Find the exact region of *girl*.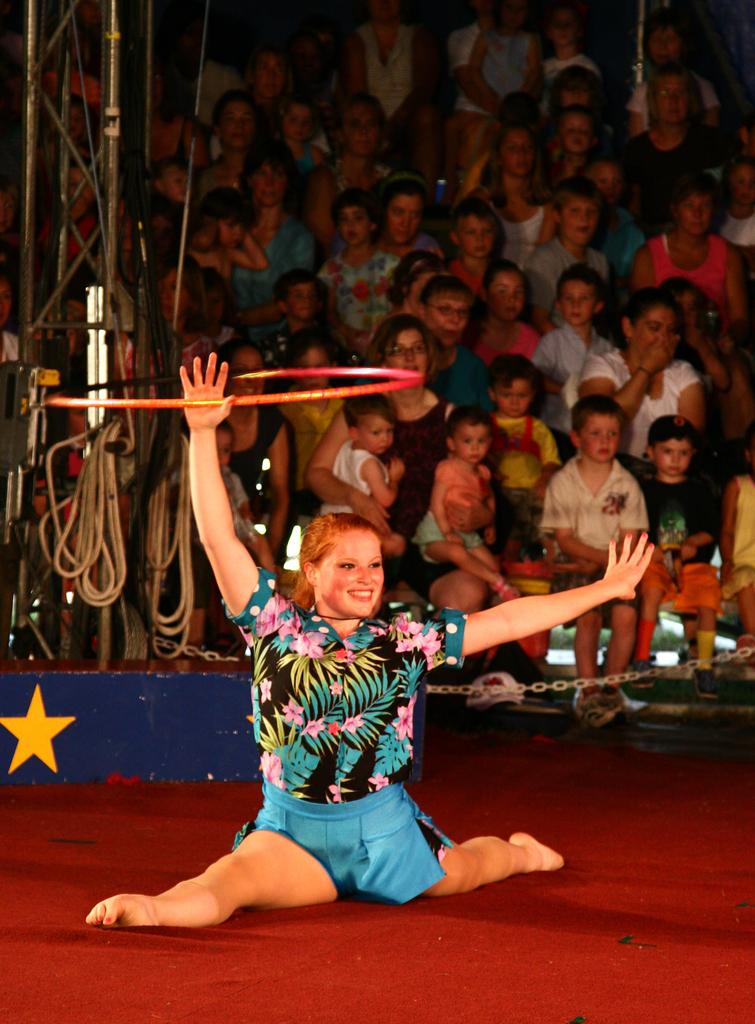
Exact region: [left=375, top=176, right=441, bottom=258].
